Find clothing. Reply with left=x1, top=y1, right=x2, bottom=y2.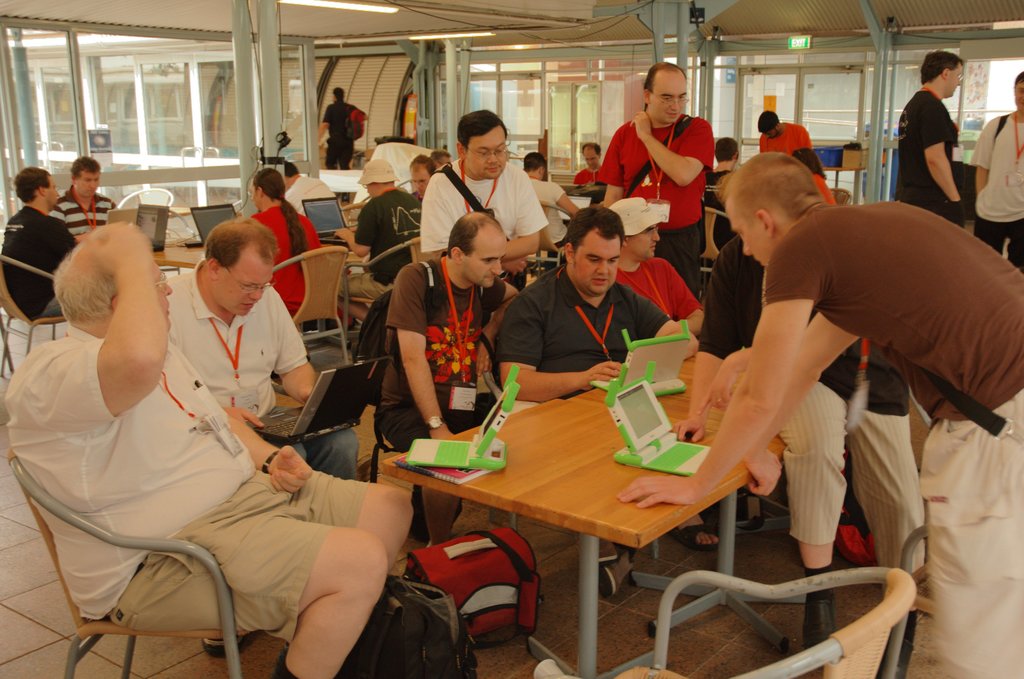
left=286, top=174, right=335, bottom=218.
